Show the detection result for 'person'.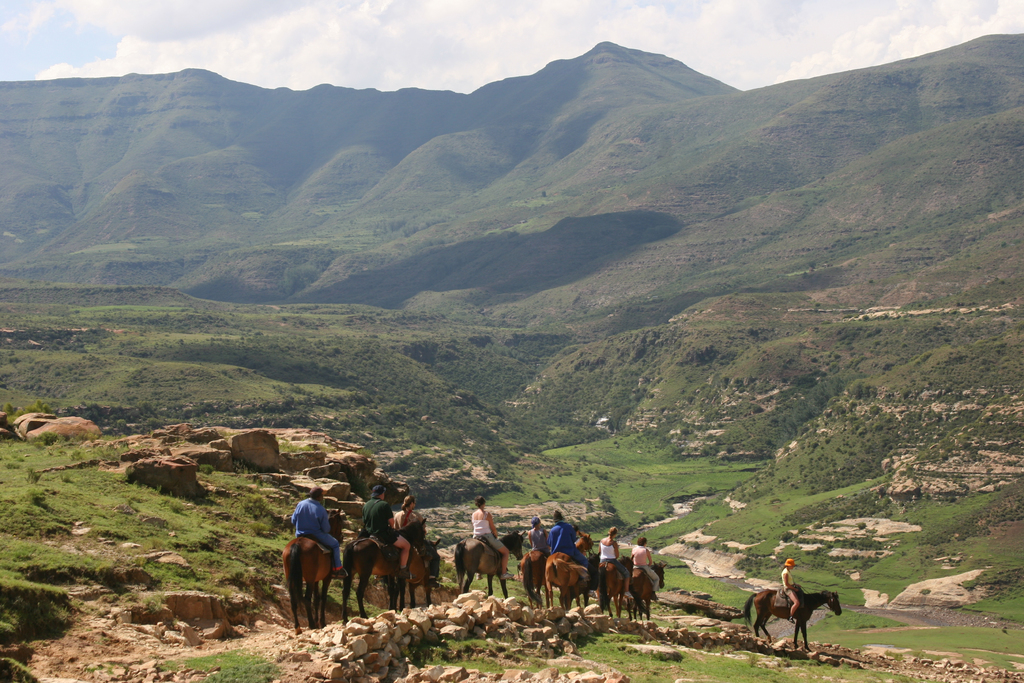
602 525 634 599.
